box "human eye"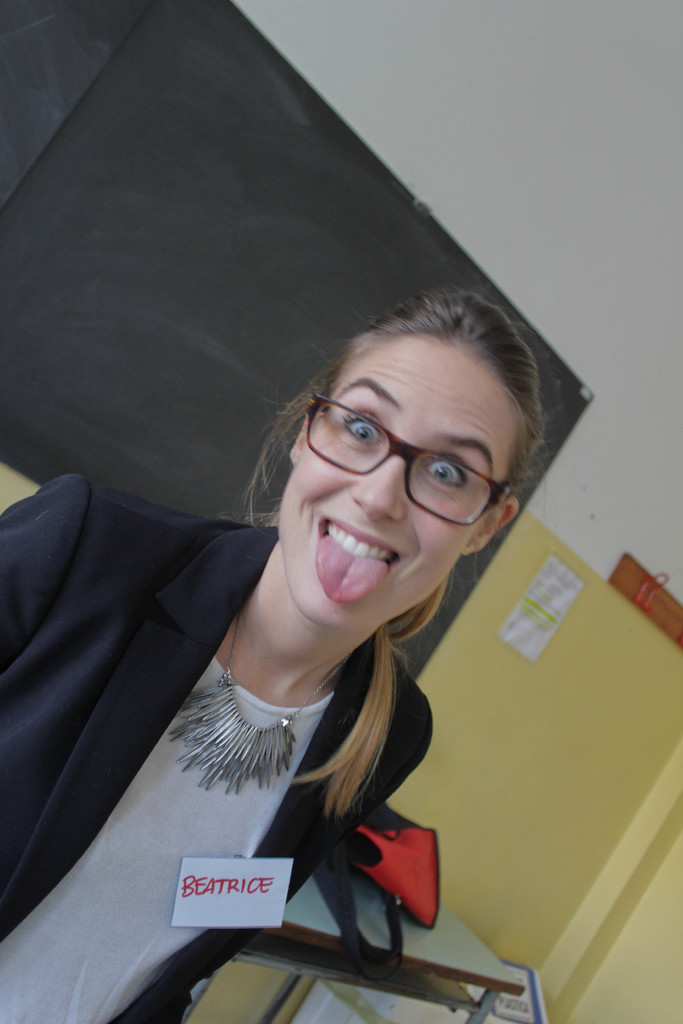
<region>422, 456, 469, 497</region>
